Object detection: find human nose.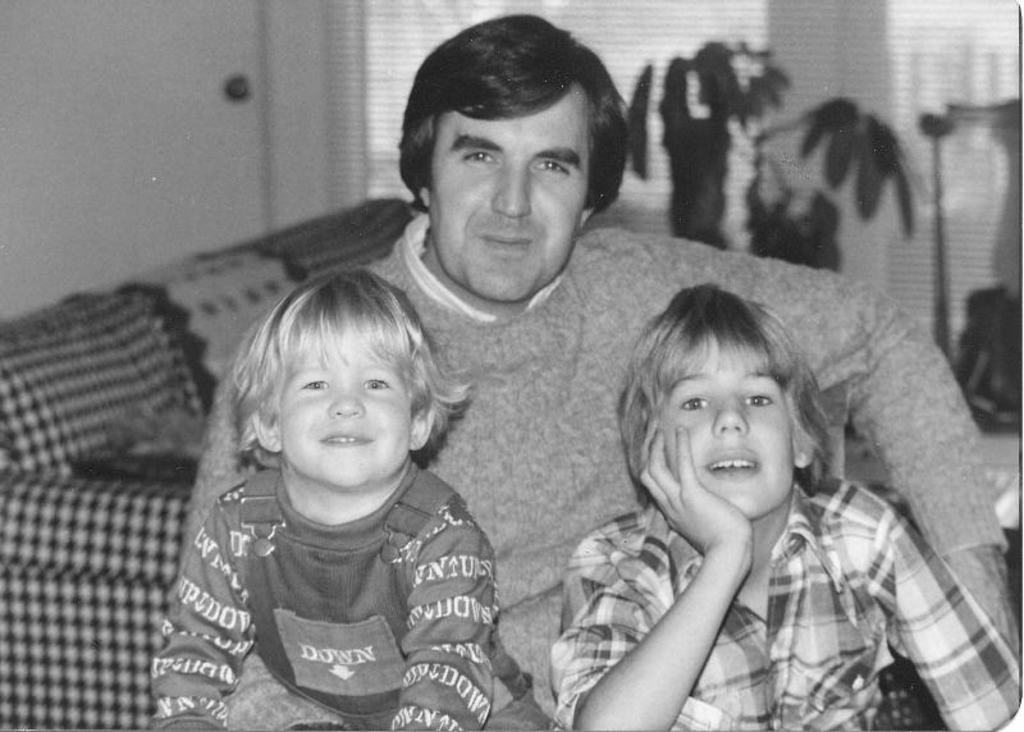
324 386 365 420.
